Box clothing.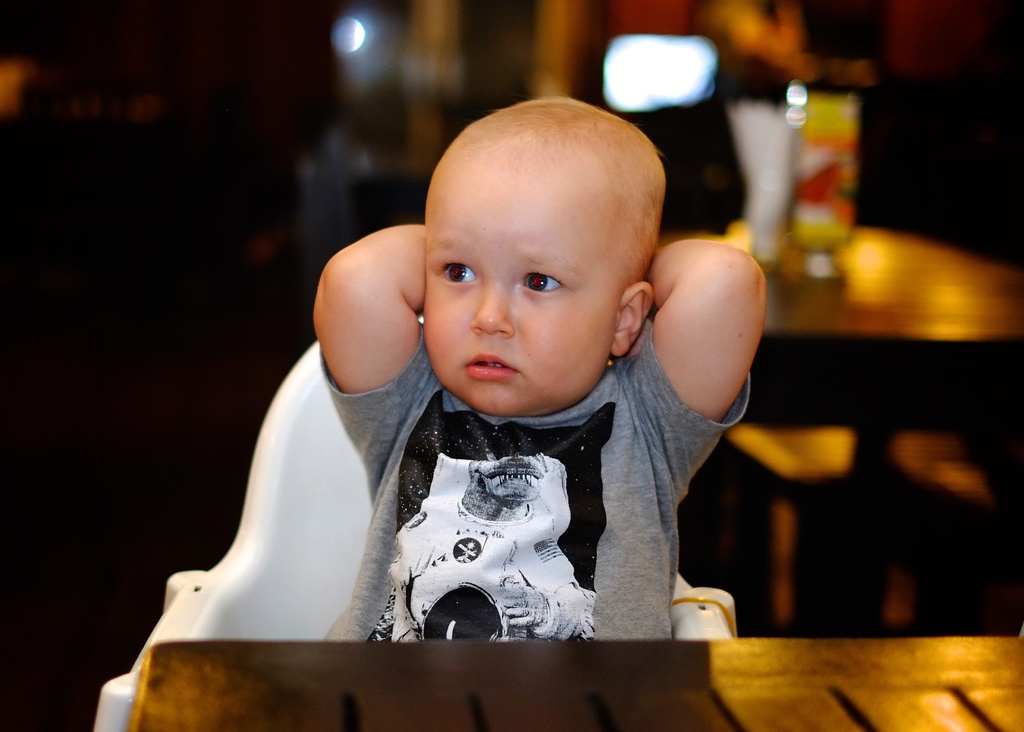
<bbox>275, 264, 742, 648</bbox>.
